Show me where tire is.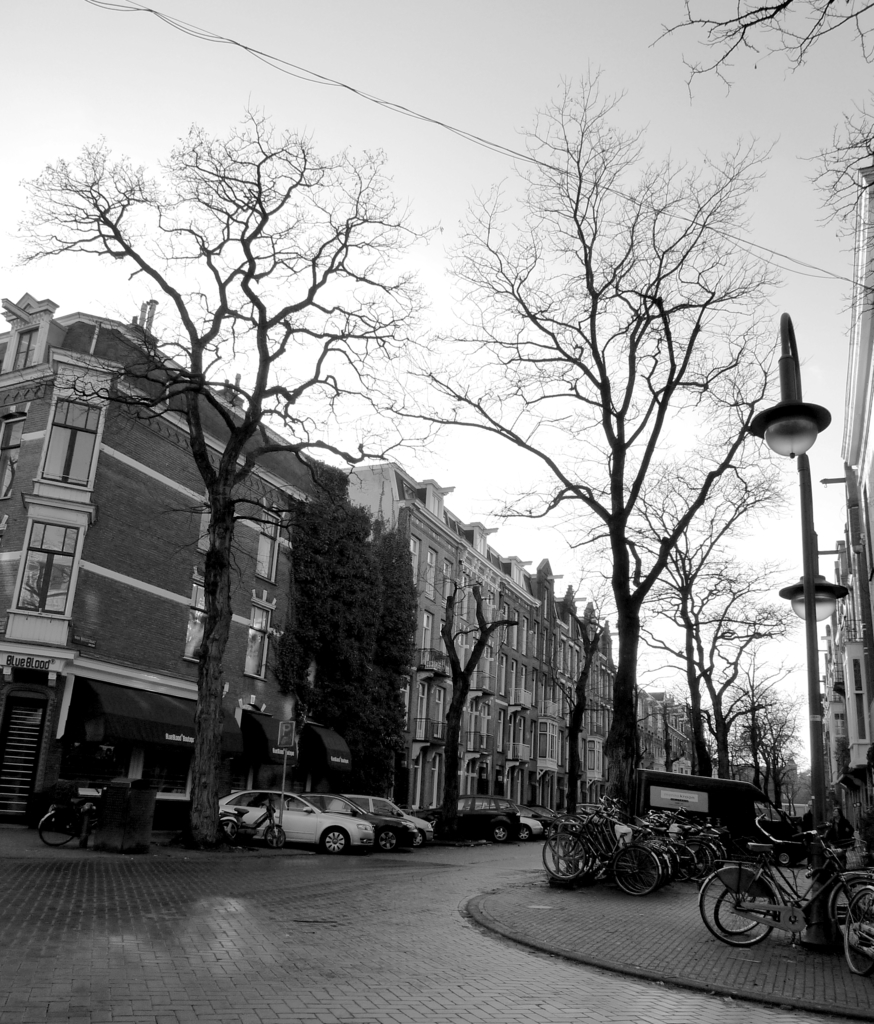
tire is at 217/810/241/848.
